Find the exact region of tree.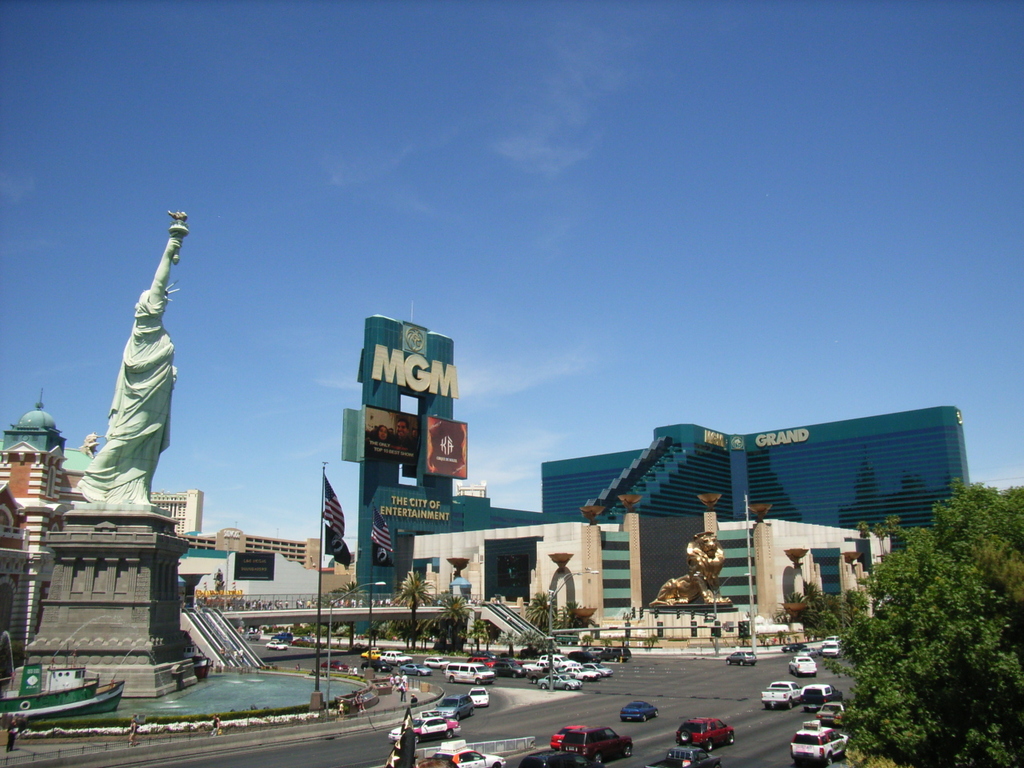
Exact region: region(524, 590, 558, 635).
